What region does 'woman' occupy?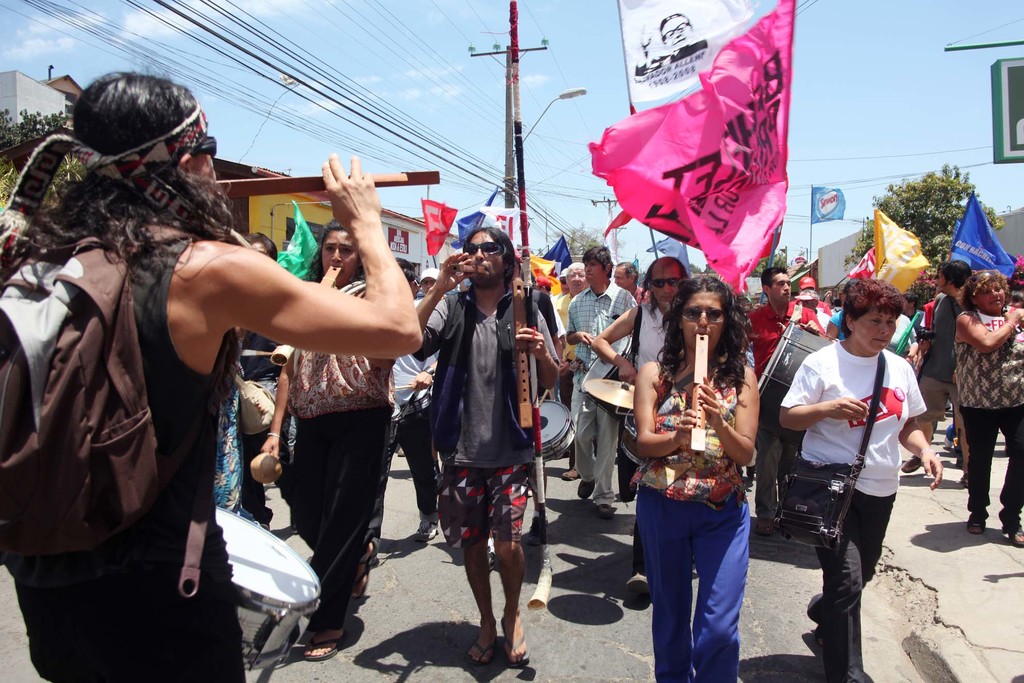
locate(630, 280, 774, 671).
